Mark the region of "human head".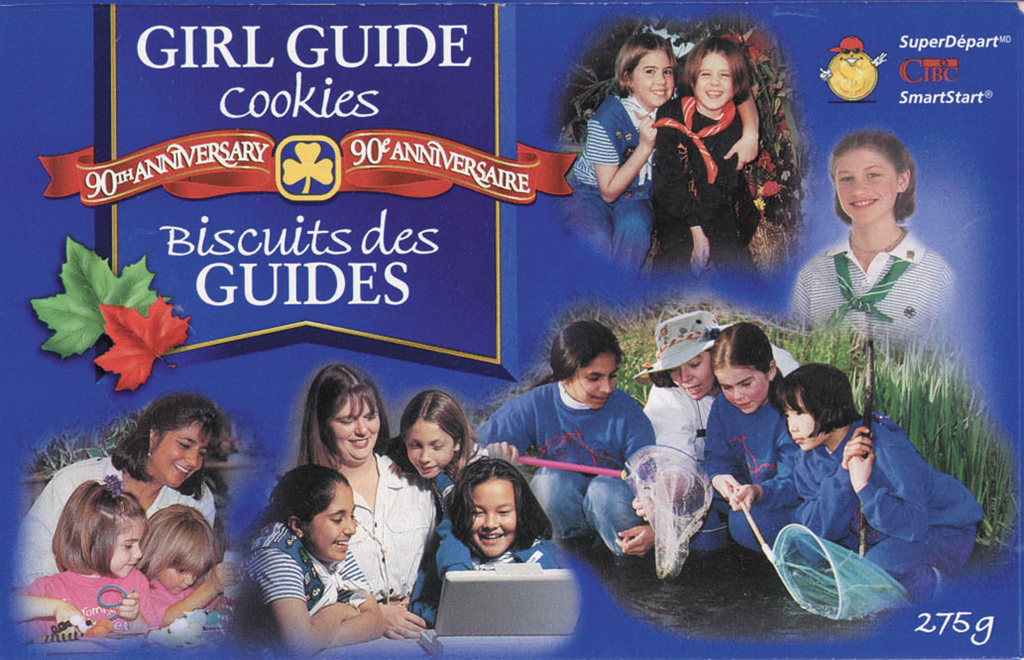
Region: bbox(127, 393, 222, 489).
